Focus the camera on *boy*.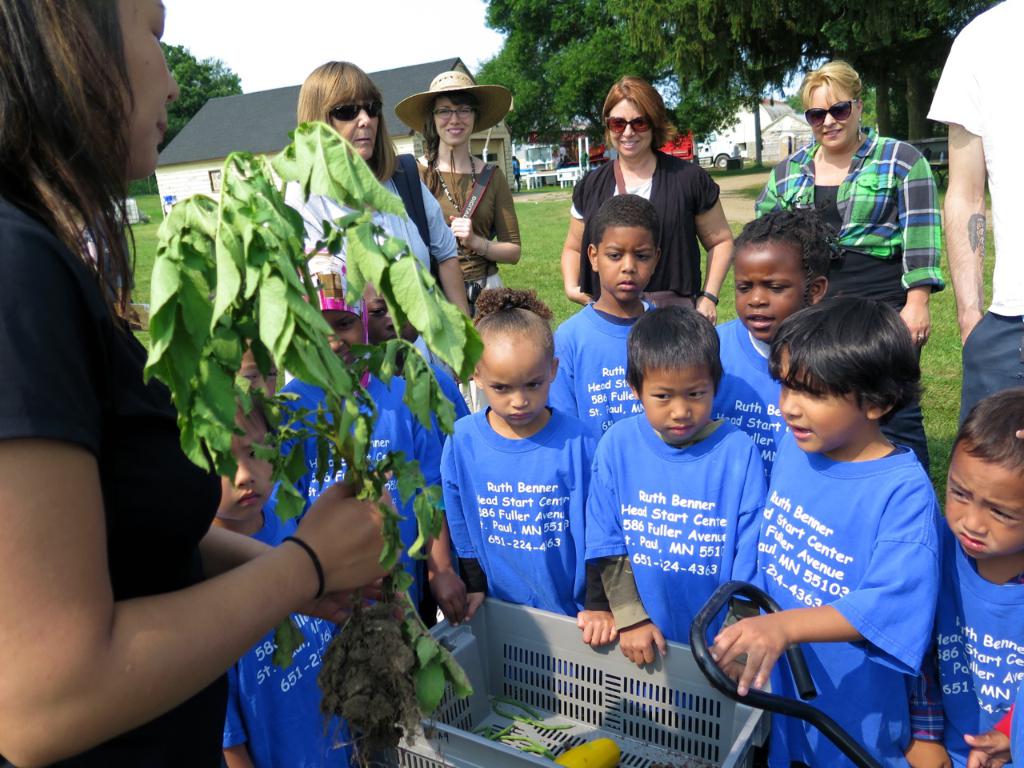
Focus region: region(210, 388, 377, 767).
